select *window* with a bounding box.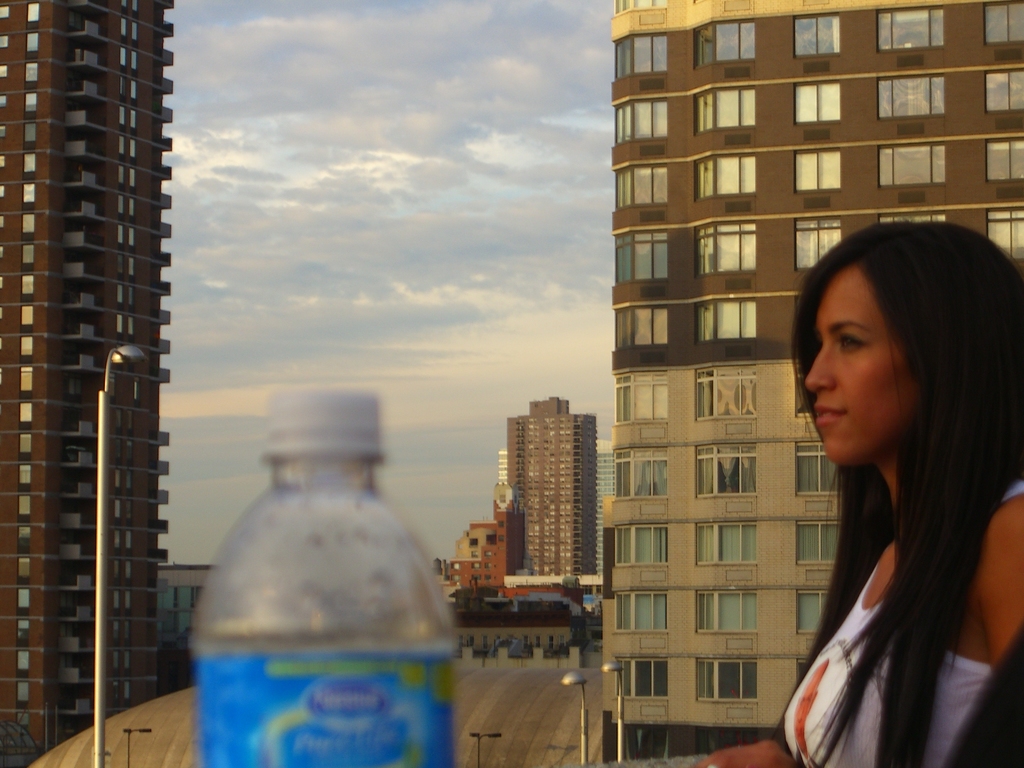
(x1=696, y1=588, x2=758, y2=631).
